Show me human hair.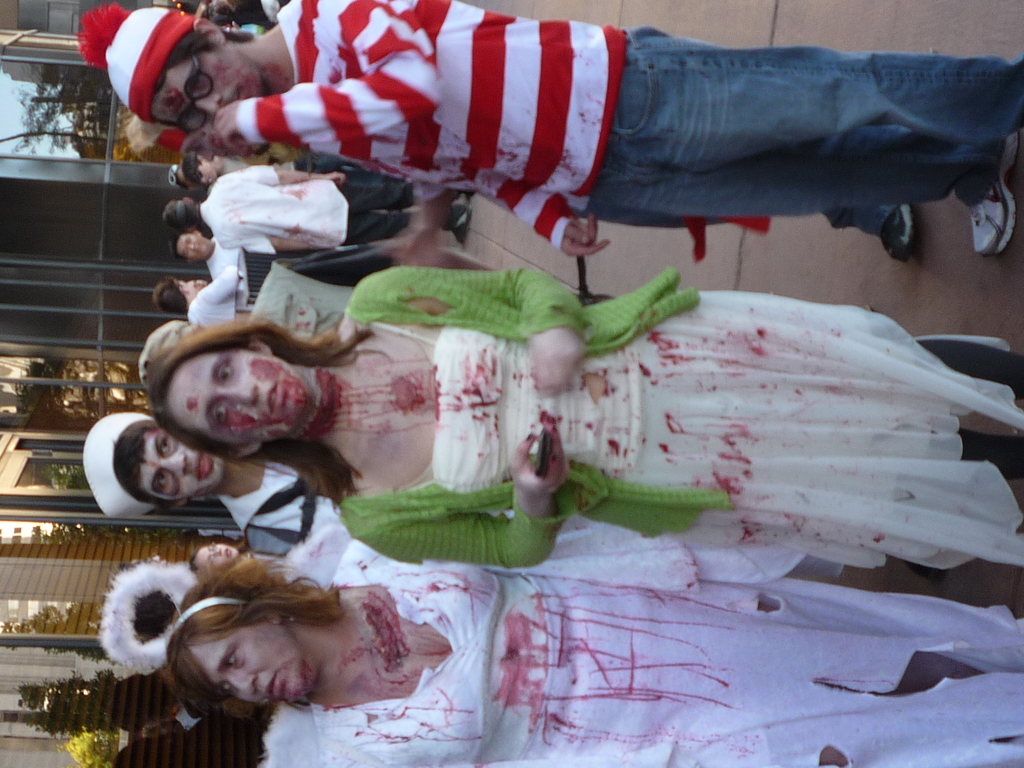
human hair is here: box=[166, 233, 182, 260].
